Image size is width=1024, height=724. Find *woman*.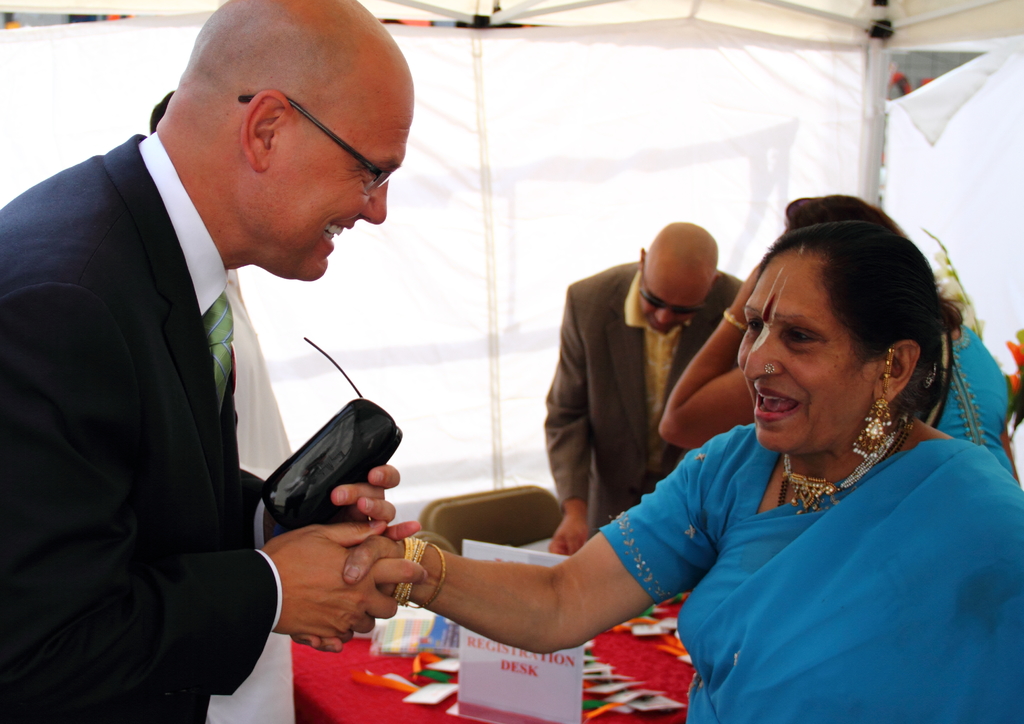
658/189/1023/480.
